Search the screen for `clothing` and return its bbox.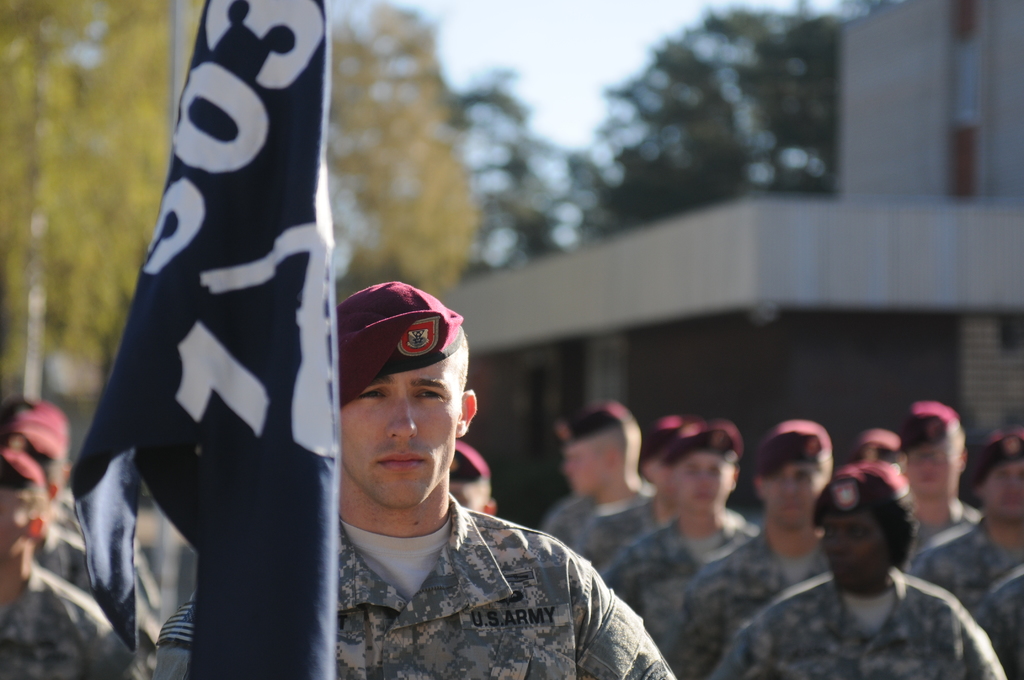
Found: region(650, 534, 823, 679).
